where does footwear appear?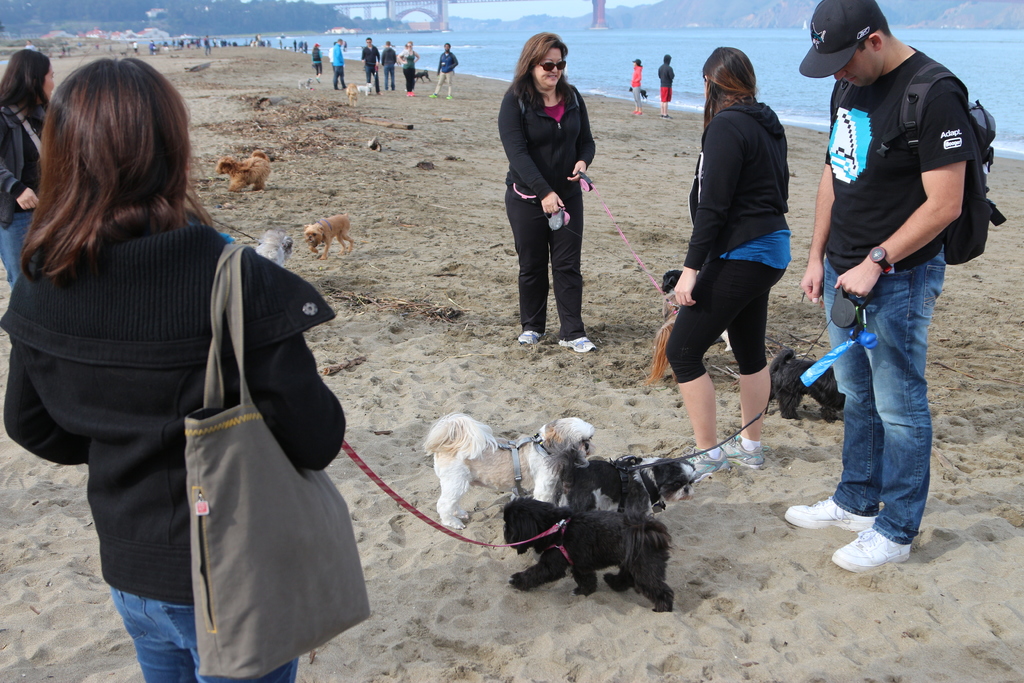
Appears at [left=407, top=90, right=413, bottom=96].
